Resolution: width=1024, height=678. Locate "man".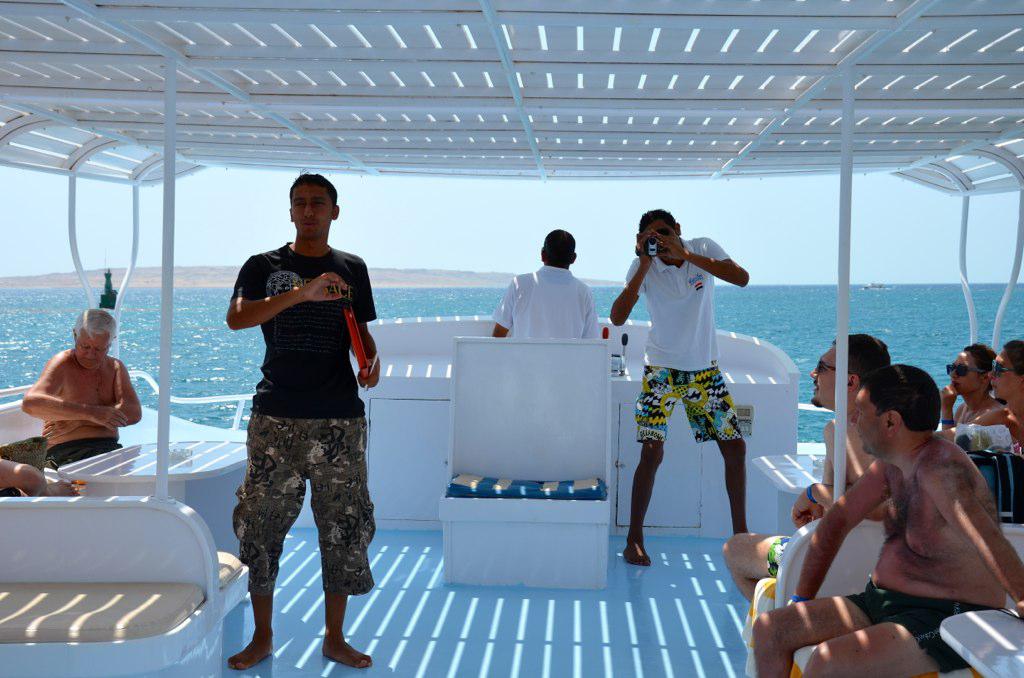
crop(607, 204, 752, 559).
